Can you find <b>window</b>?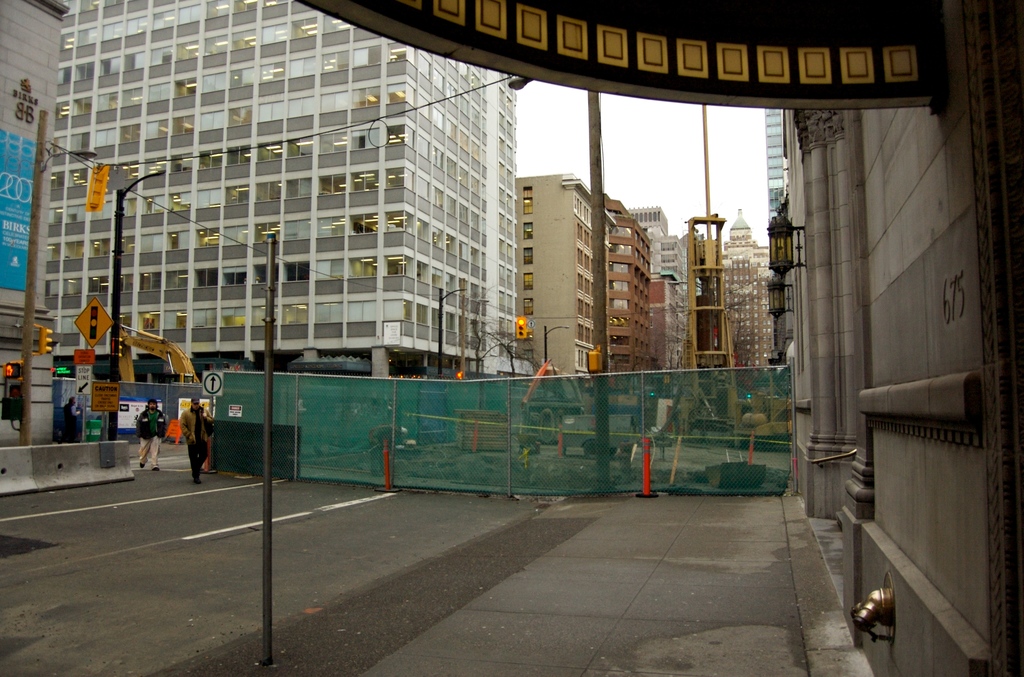
Yes, bounding box: {"x1": 143, "y1": 275, "x2": 163, "y2": 292}.
